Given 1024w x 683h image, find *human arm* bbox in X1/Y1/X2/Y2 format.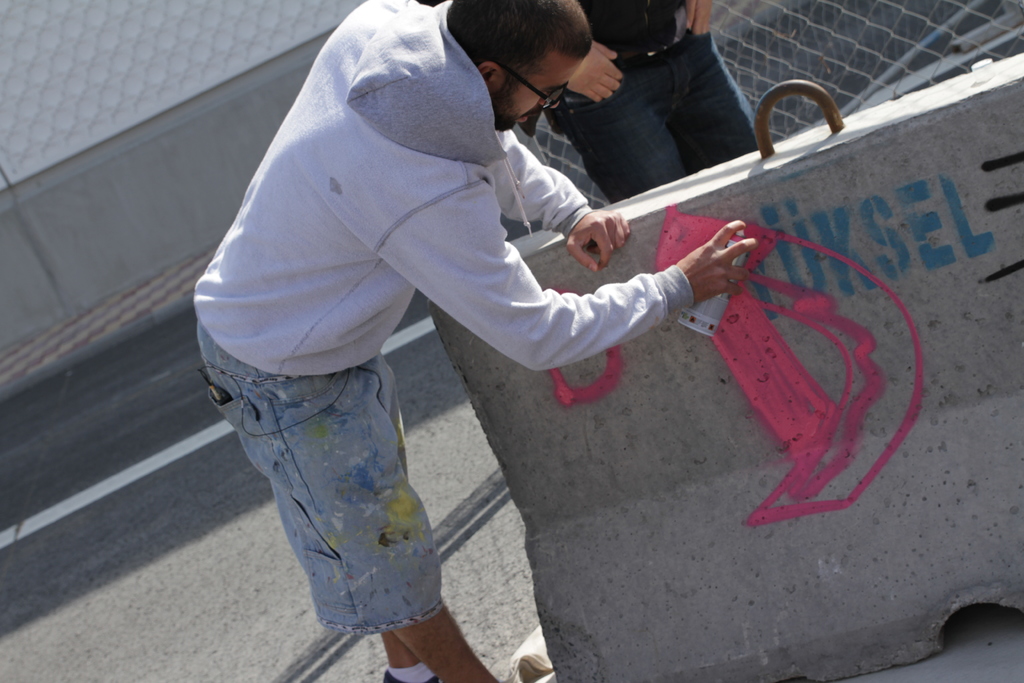
383/177/793/404.
